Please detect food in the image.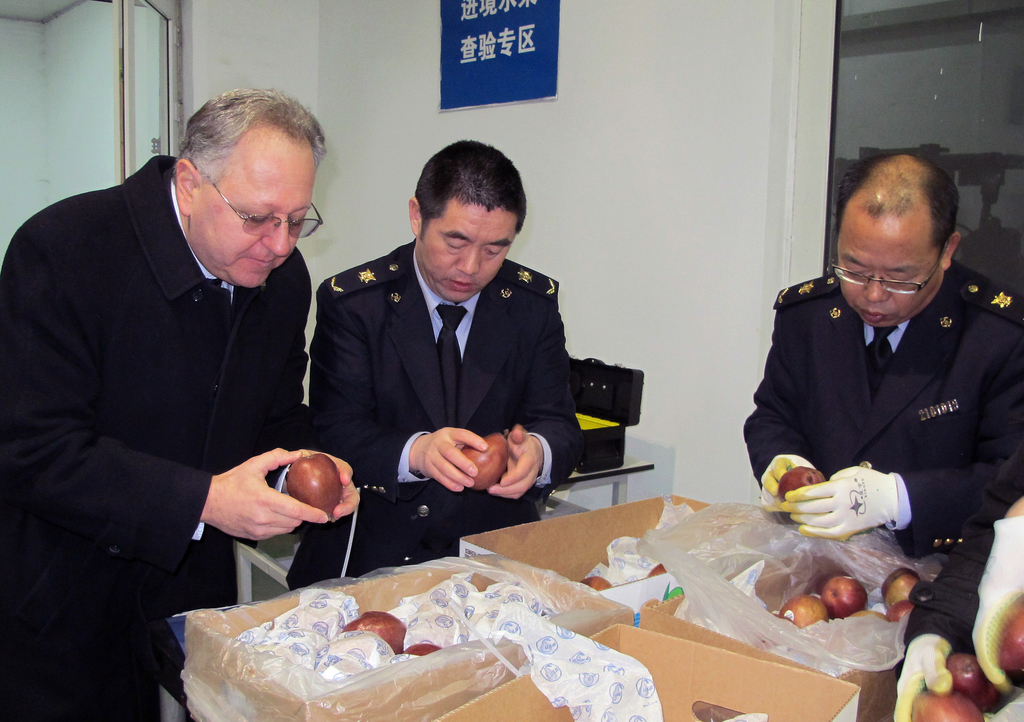
l=881, t=568, r=915, b=593.
